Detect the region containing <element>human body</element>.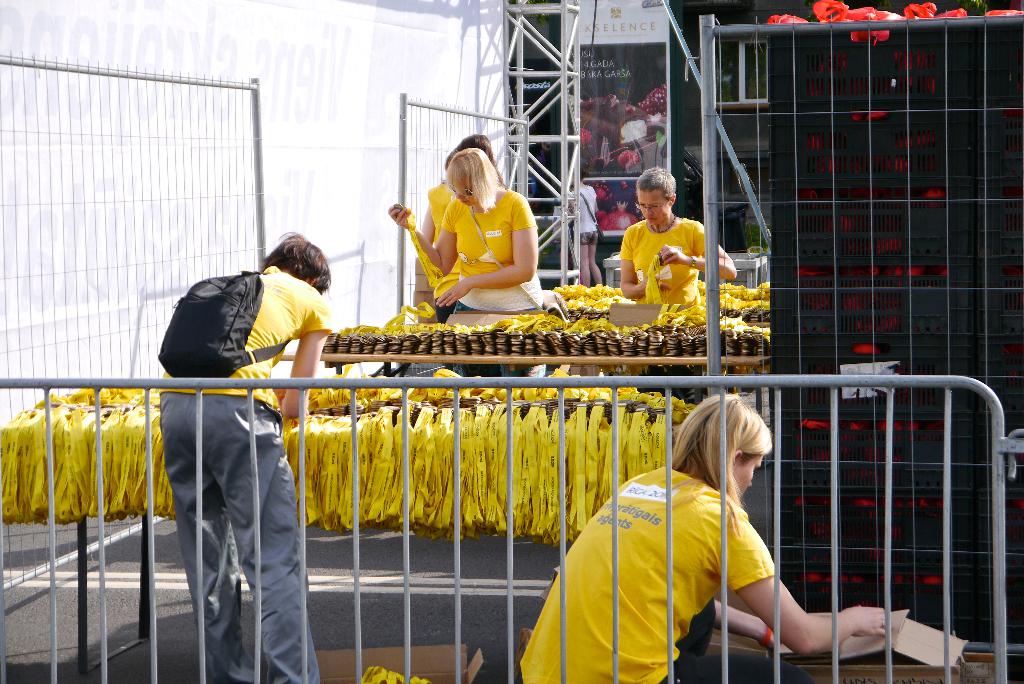
region(157, 263, 344, 683).
